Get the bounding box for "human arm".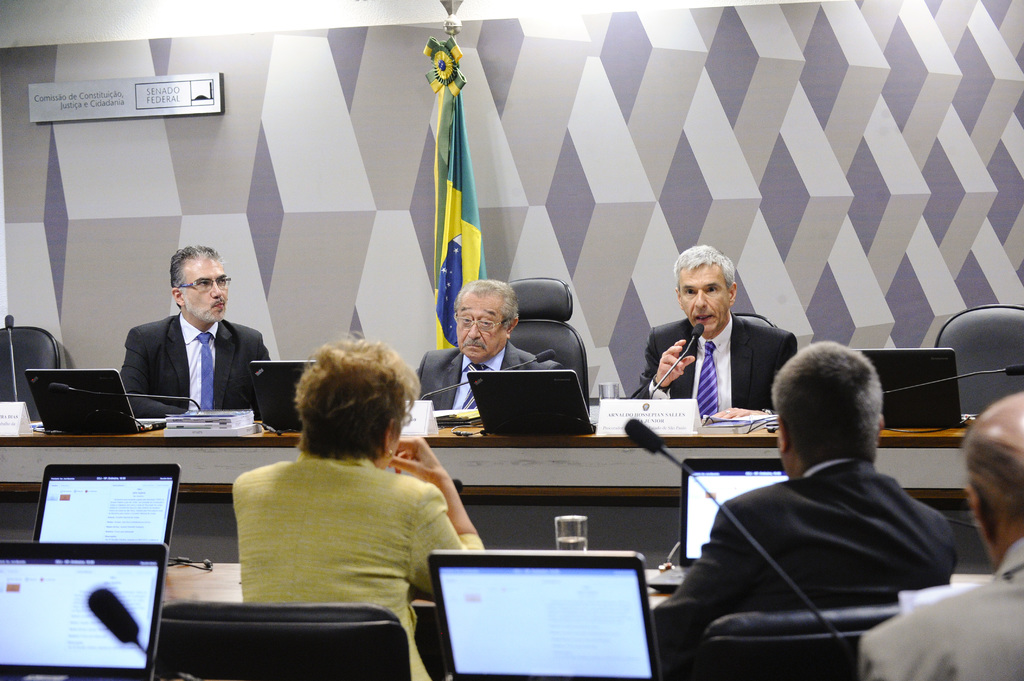
849:605:950:680.
